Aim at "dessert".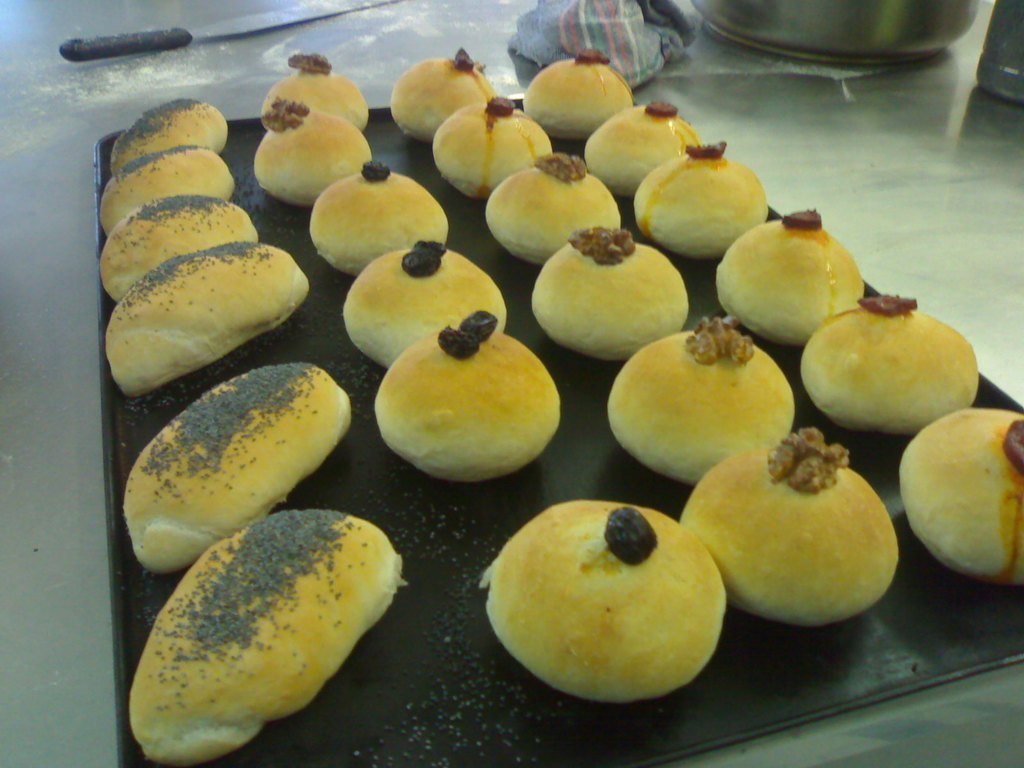
Aimed at (left=115, top=358, right=362, bottom=588).
